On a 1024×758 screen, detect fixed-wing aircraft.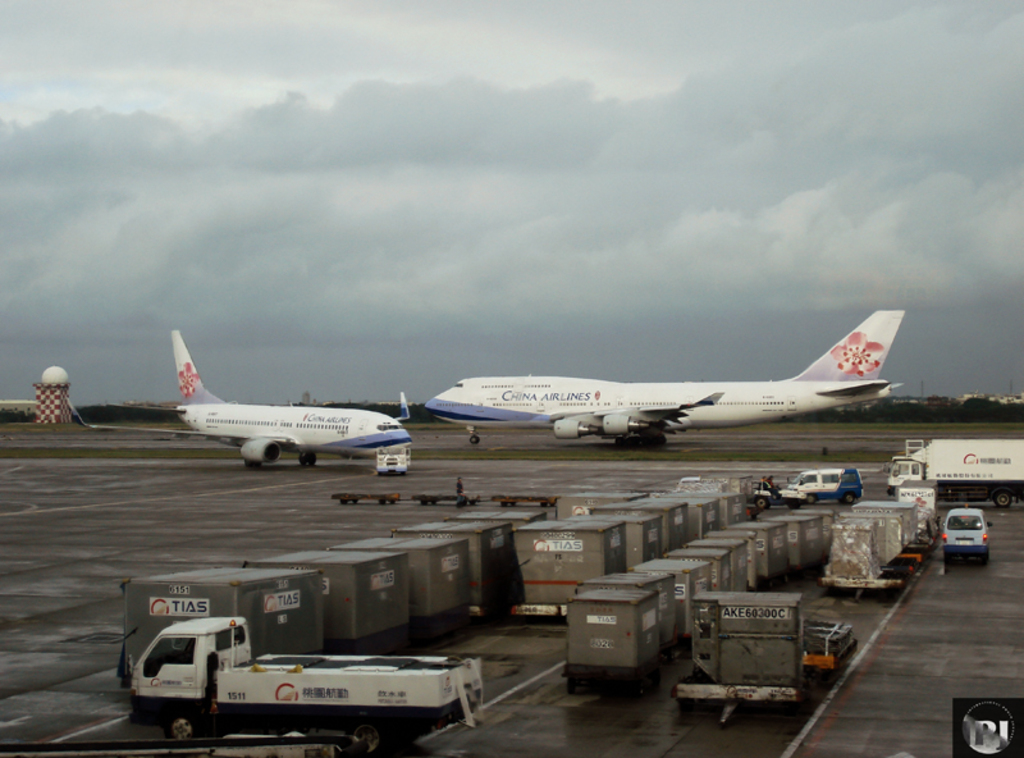
{"x1": 433, "y1": 303, "x2": 913, "y2": 457}.
